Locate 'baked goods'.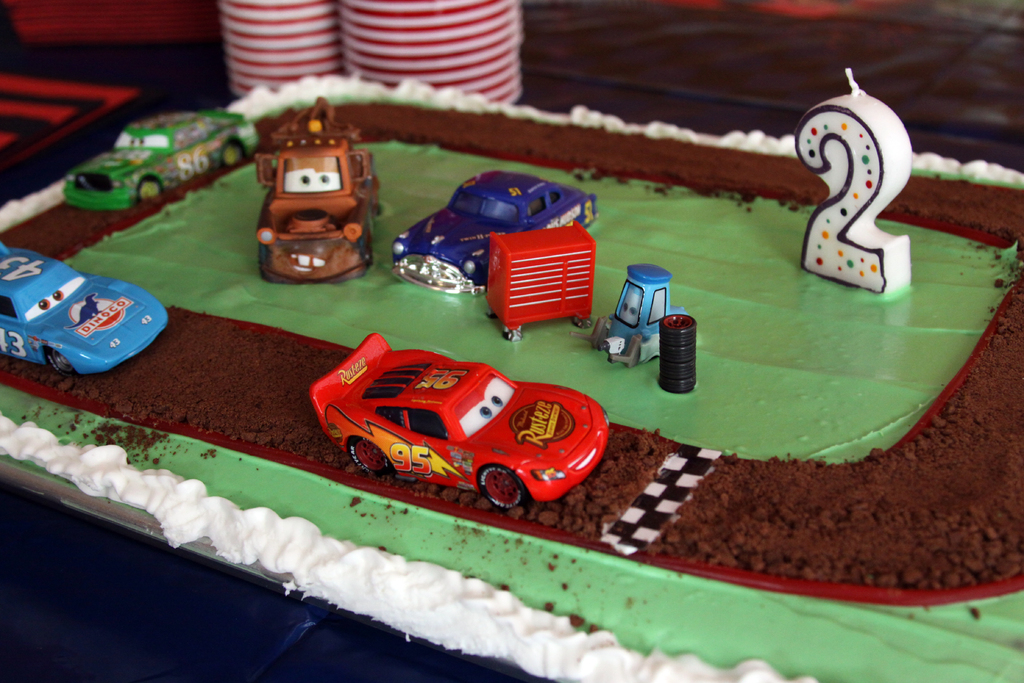
Bounding box: [left=0, top=64, right=1023, bottom=682].
